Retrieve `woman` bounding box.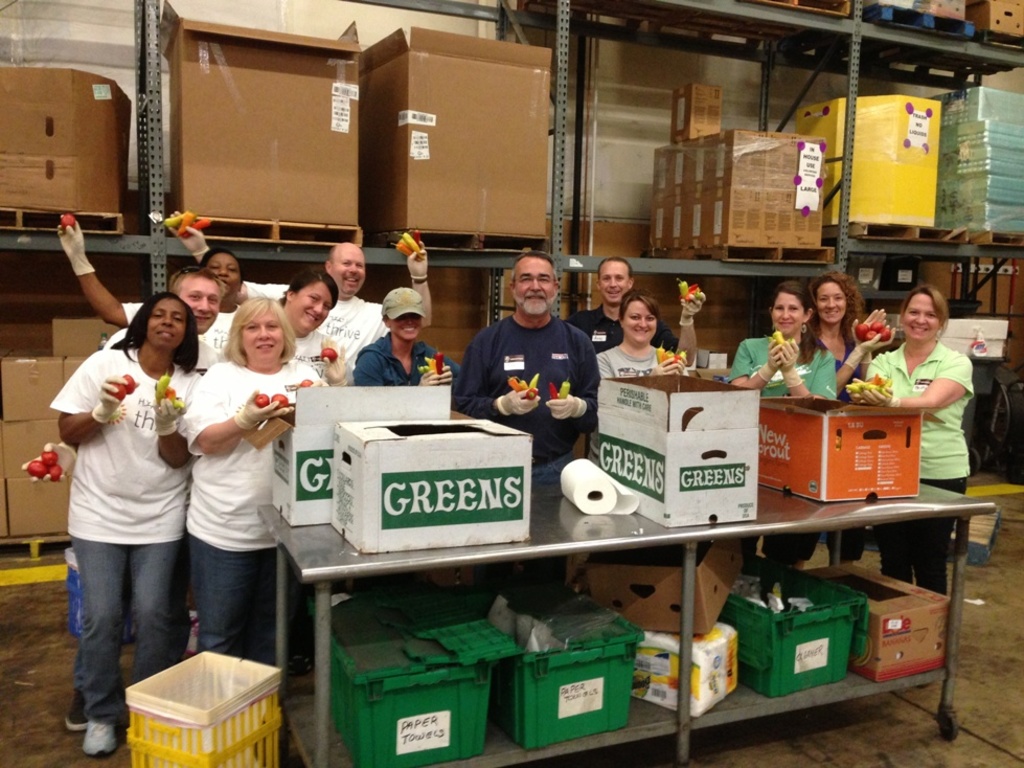
Bounding box: (781, 270, 894, 566).
